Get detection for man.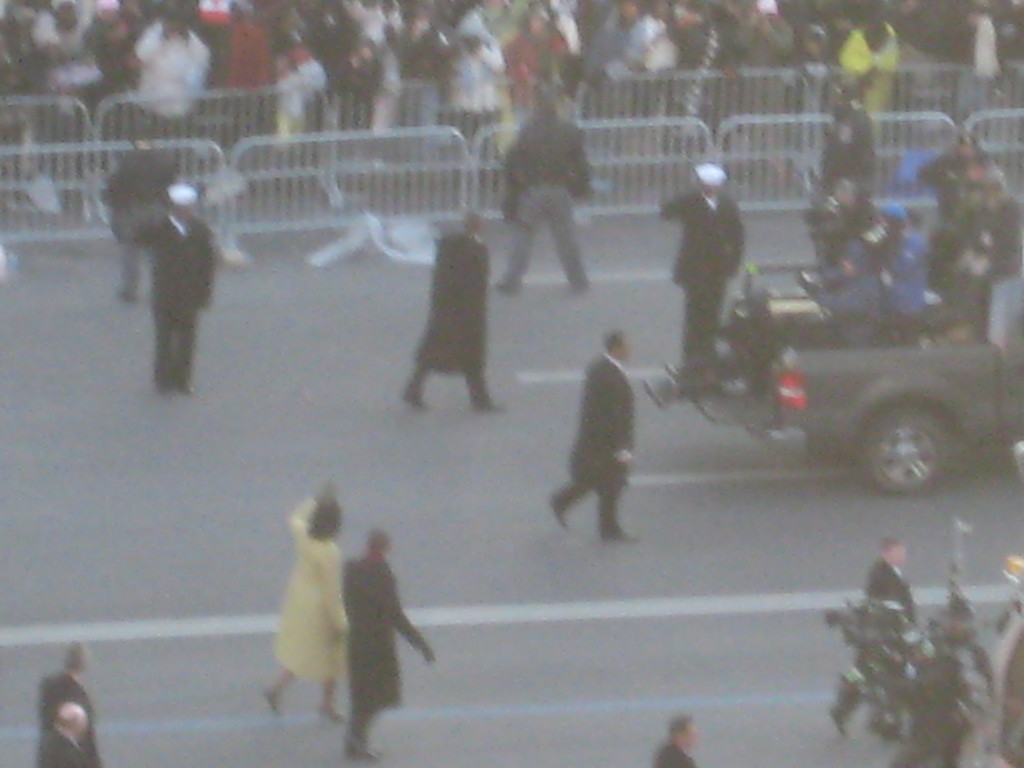
Detection: bbox=(551, 333, 662, 552).
